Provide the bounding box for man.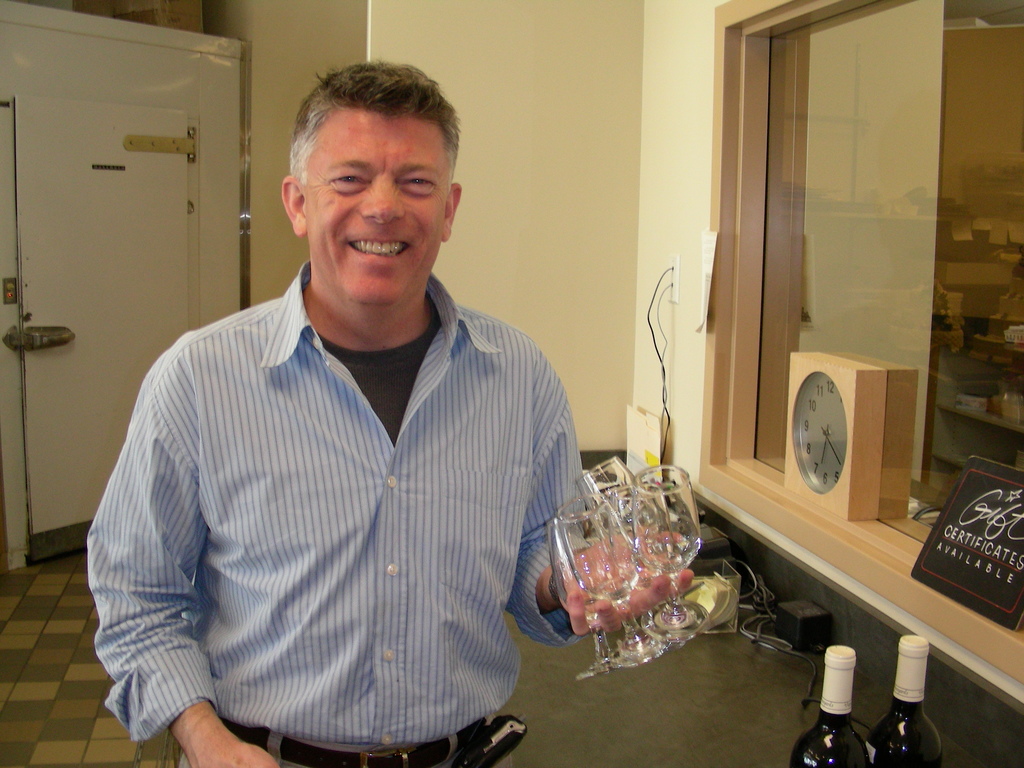
bbox=[107, 54, 650, 767].
